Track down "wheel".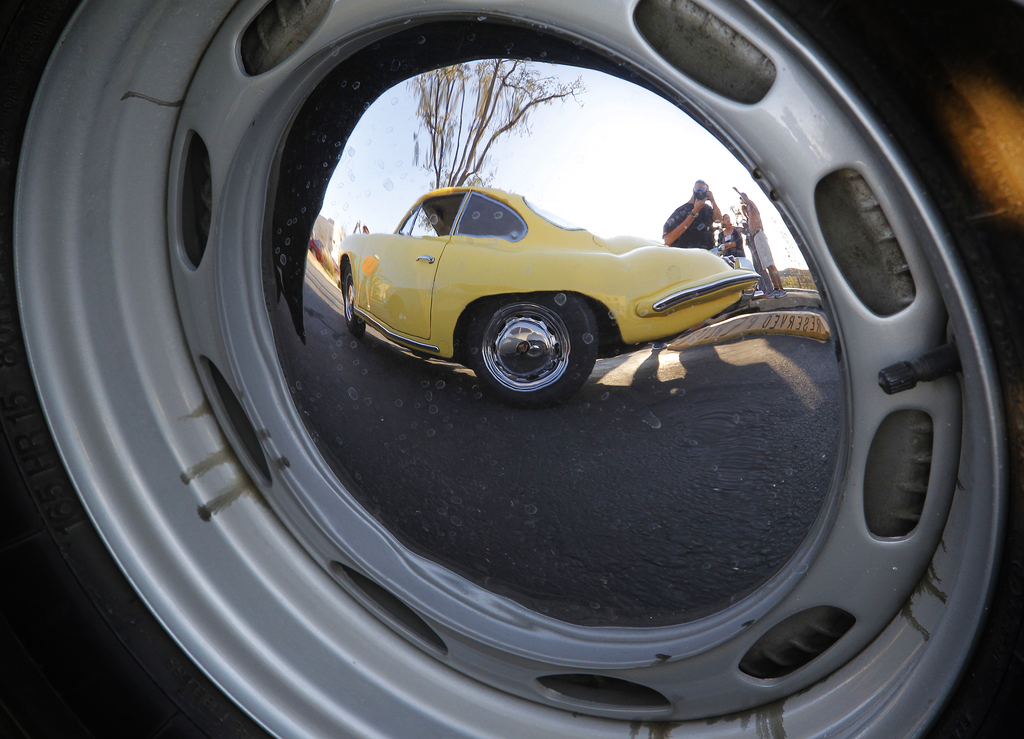
Tracked to pyautogui.locateOnScreen(476, 299, 592, 384).
